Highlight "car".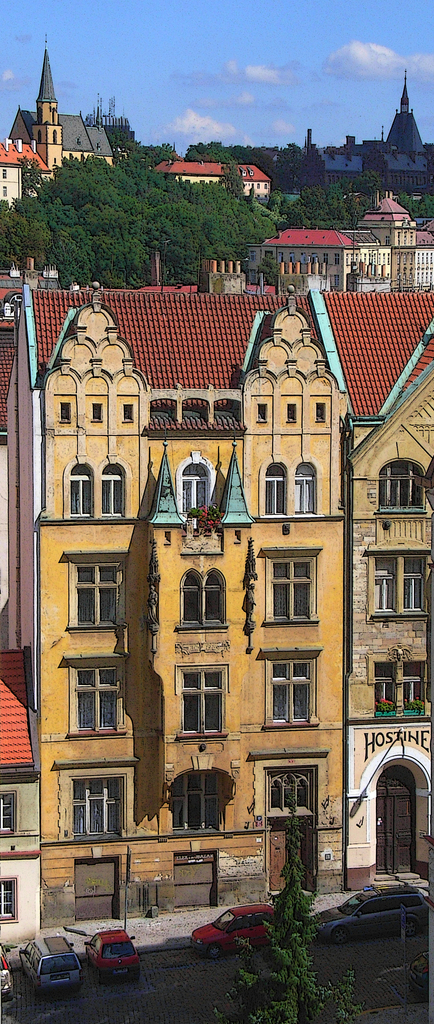
Highlighted region: detection(13, 940, 79, 1001).
